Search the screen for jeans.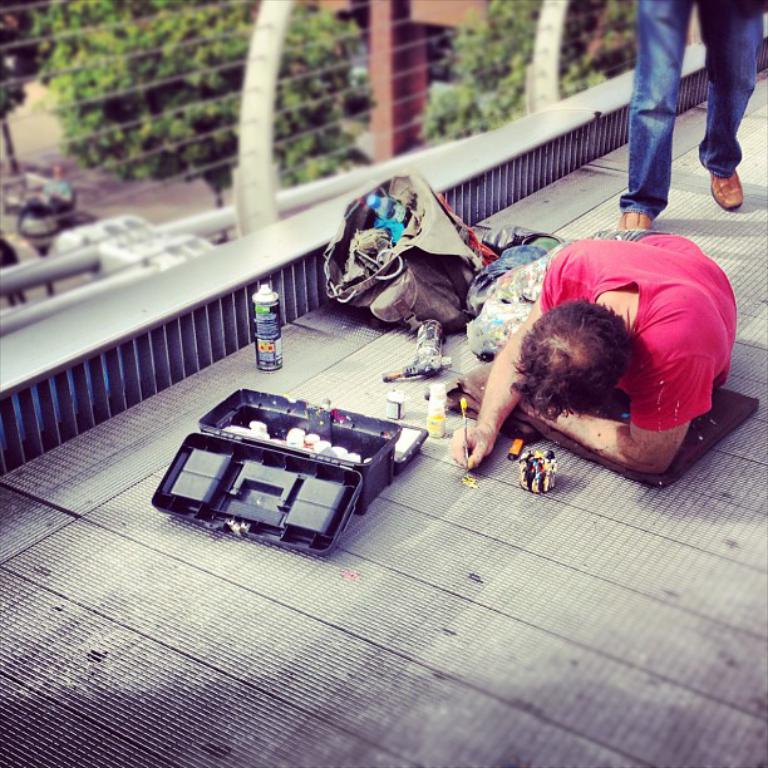
Found at (621,9,745,206).
